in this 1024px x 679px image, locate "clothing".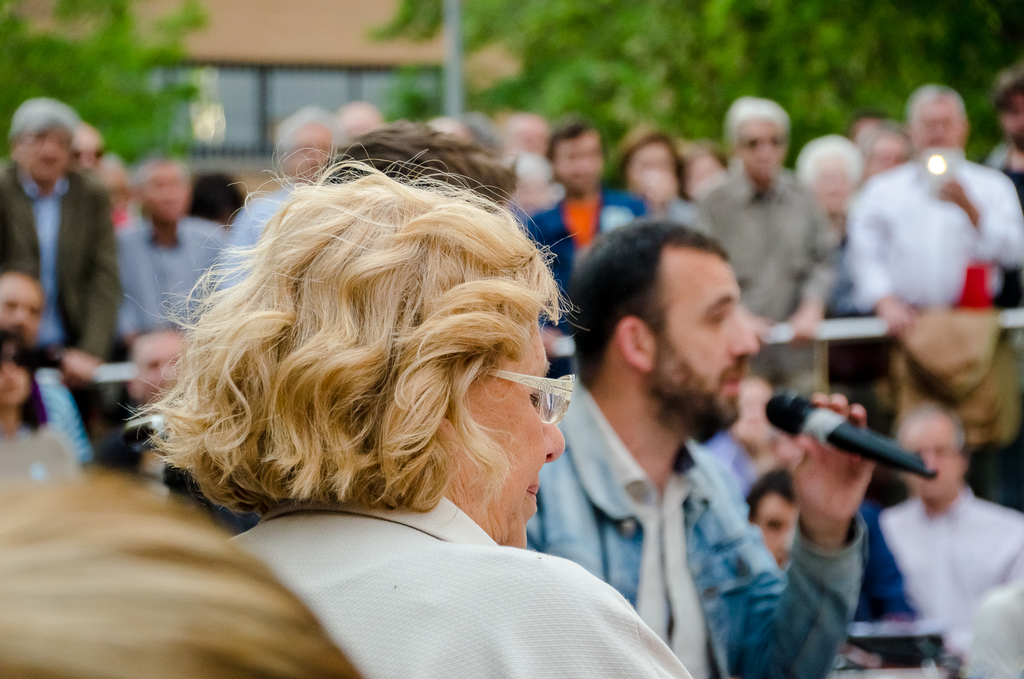
Bounding box: [524, 372, 870, 678].
